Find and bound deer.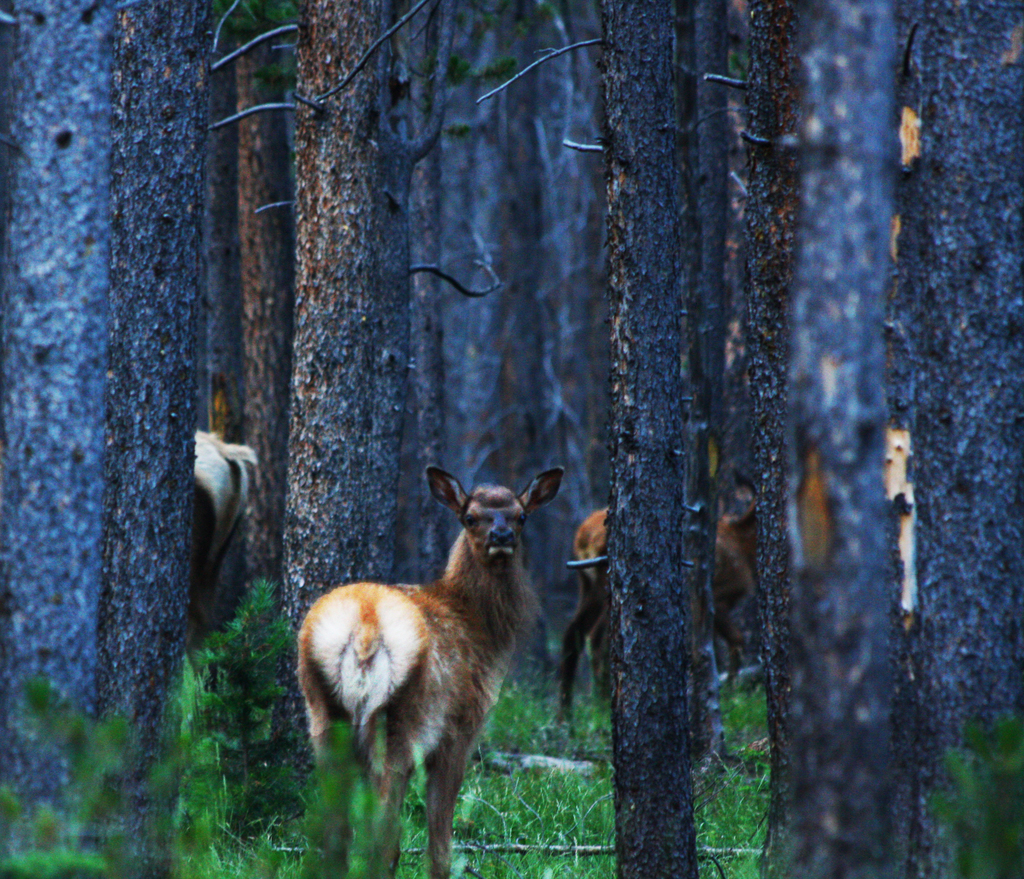
Bound: <box>552,465,820,741</box>.
